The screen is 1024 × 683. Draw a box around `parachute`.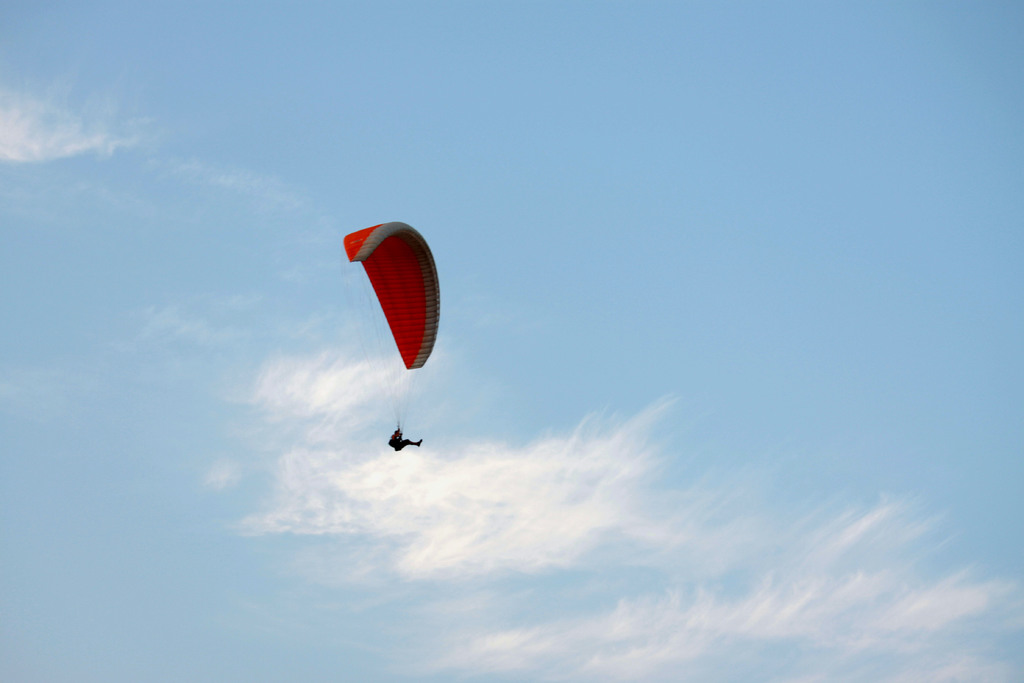
[left=352, top=206, right=438, bottom=364].
